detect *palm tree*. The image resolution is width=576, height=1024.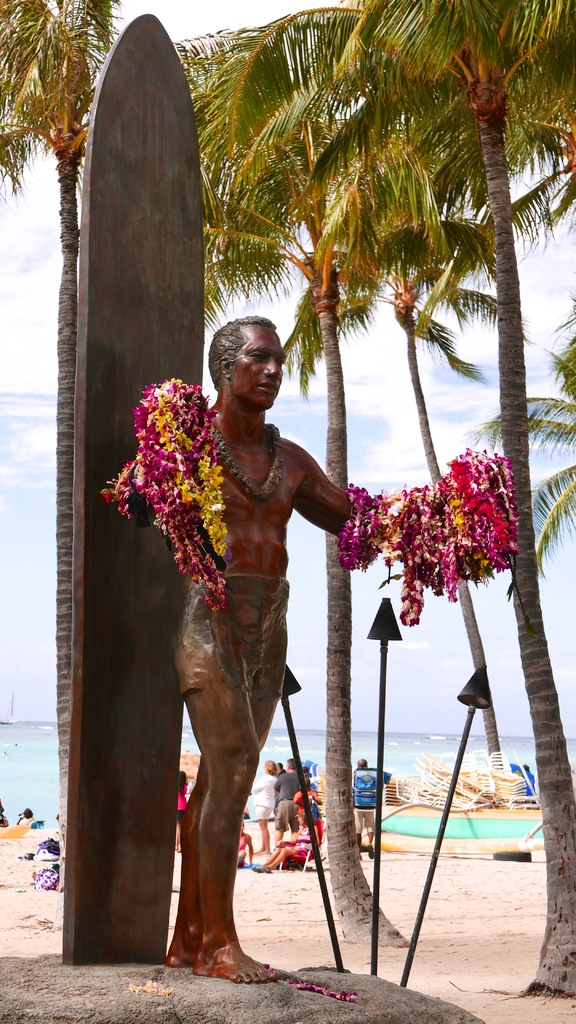
box(501, 323, 575, 573).
